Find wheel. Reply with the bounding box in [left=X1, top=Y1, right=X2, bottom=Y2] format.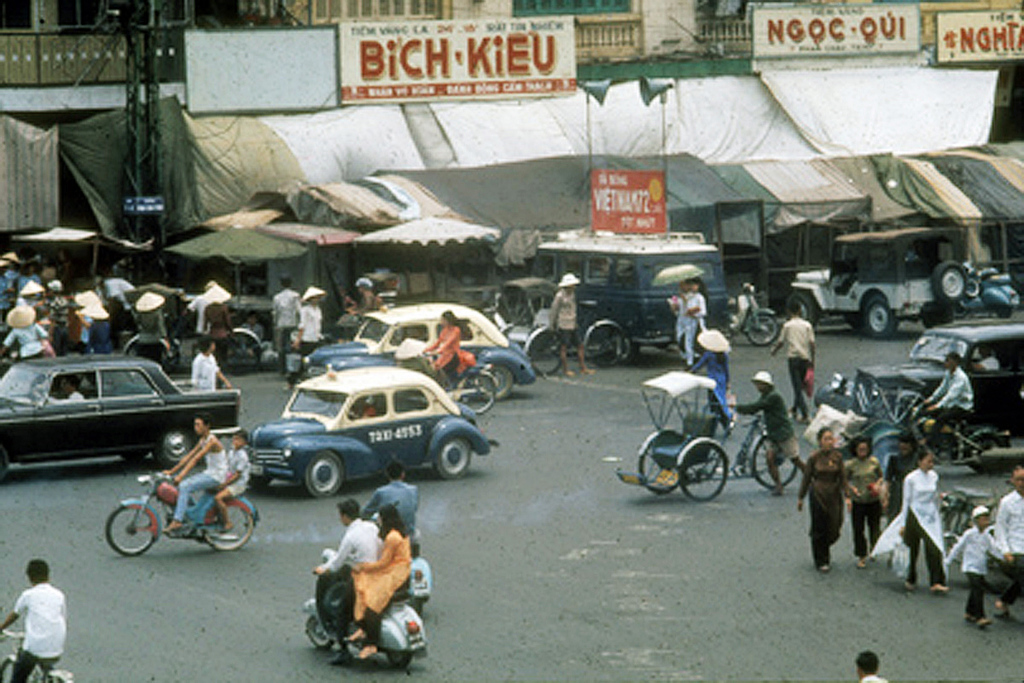
[left=0, top=655, right=32, bottom=682].
